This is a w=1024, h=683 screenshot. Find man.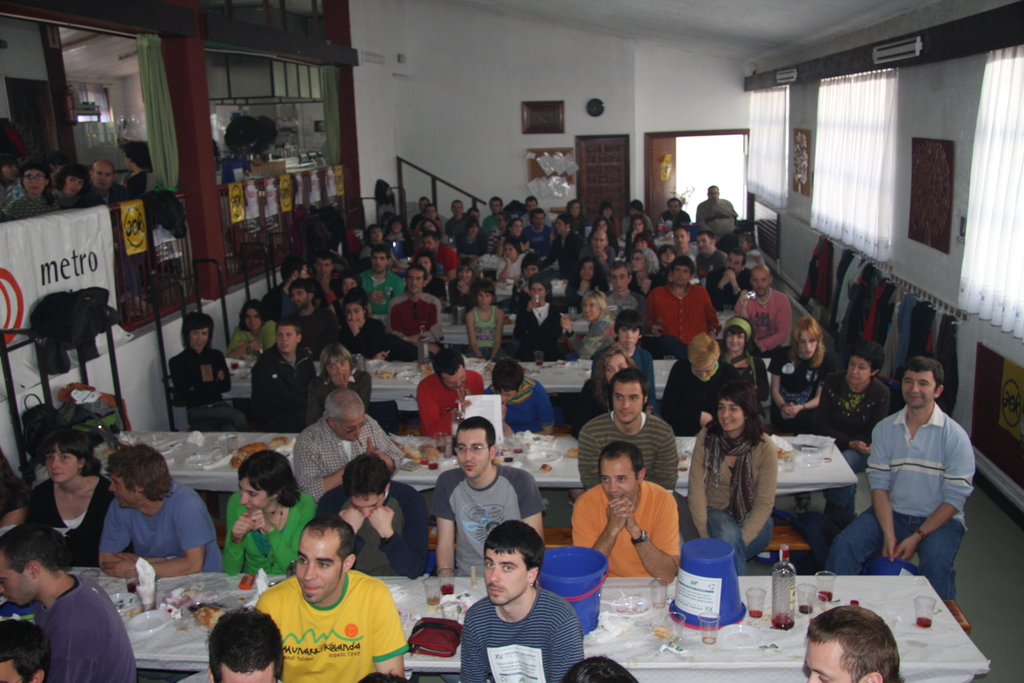
Bounding box: BBox(694, 228, 720, 267).
